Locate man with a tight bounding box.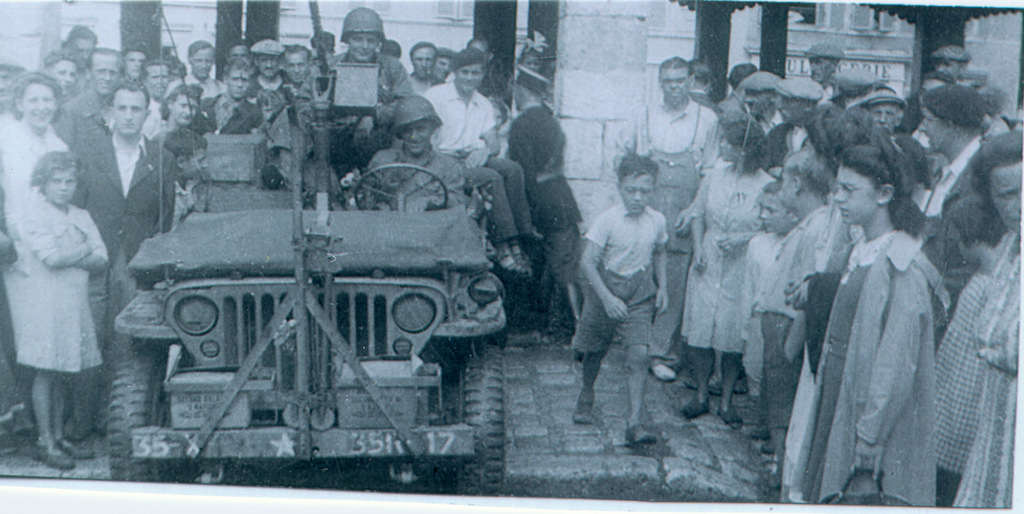
612, 51, 724, 379.
